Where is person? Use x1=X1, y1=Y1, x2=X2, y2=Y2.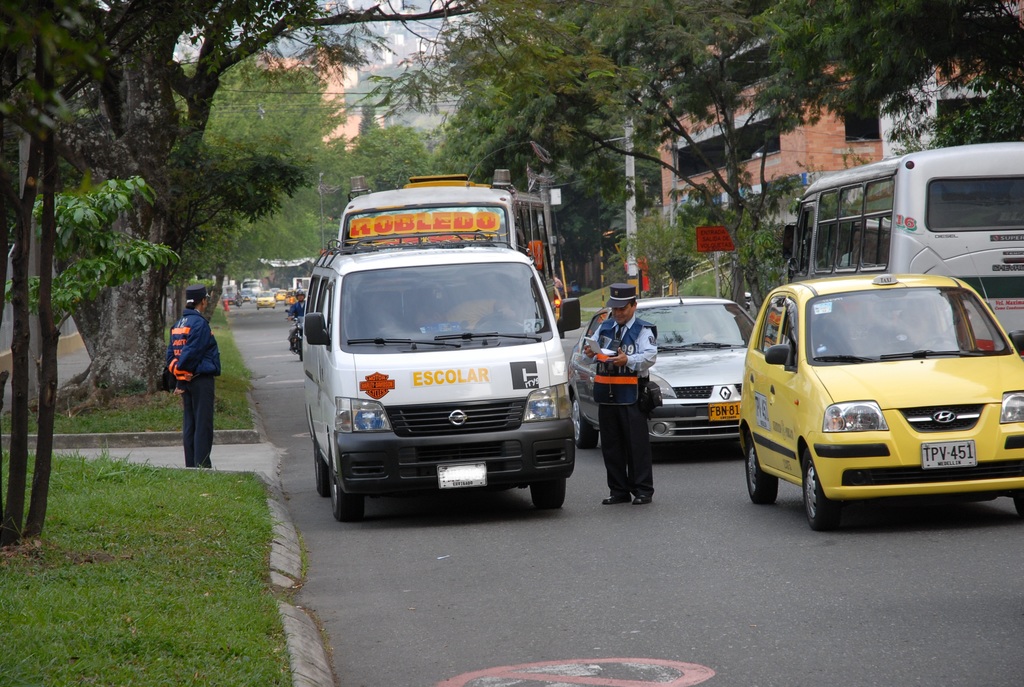
x1=582, y1=278, x2=659, y2=510.
